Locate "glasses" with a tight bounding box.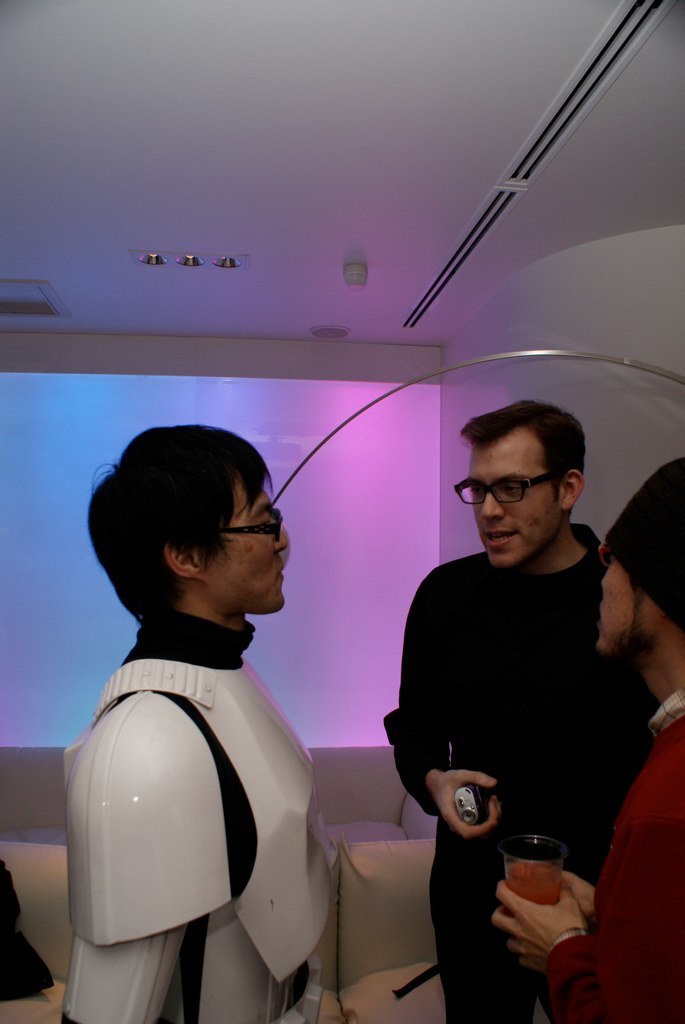
[left=464, top=470, right=588, bottom=518].
